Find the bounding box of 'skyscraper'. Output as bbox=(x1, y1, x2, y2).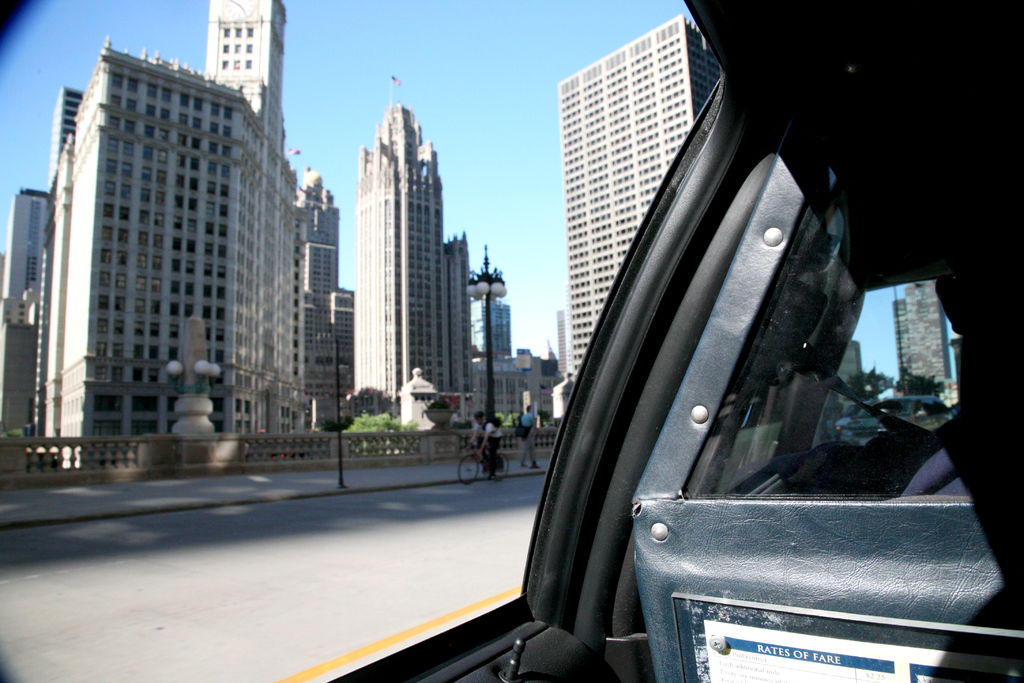
bbox=(355, 76, 466, 425).
